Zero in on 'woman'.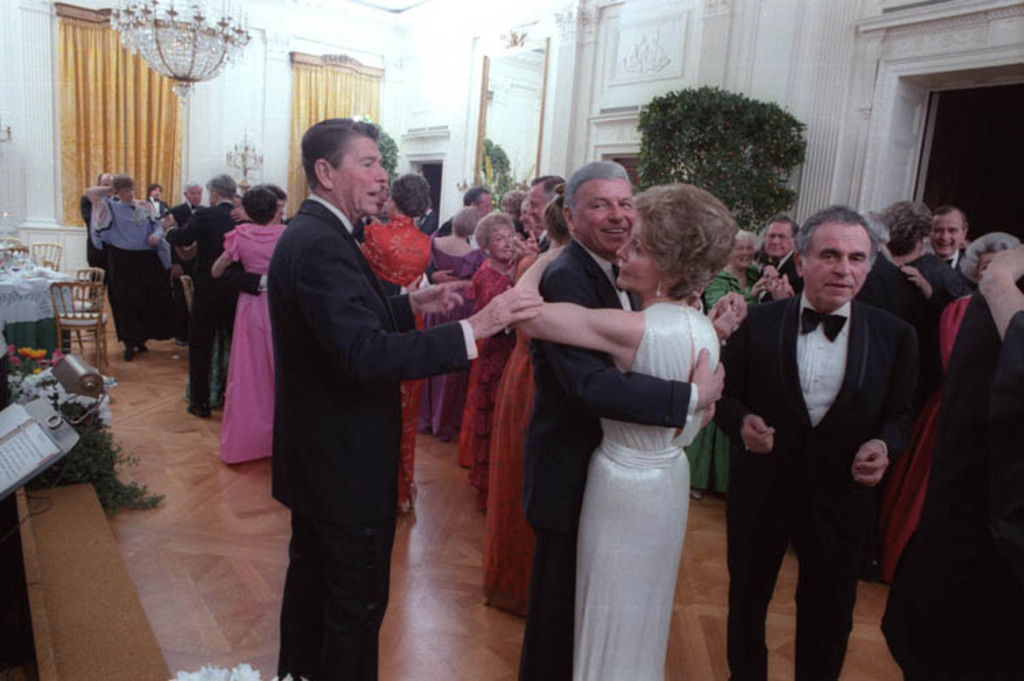
Zeroed in: 212/188/318/472.
